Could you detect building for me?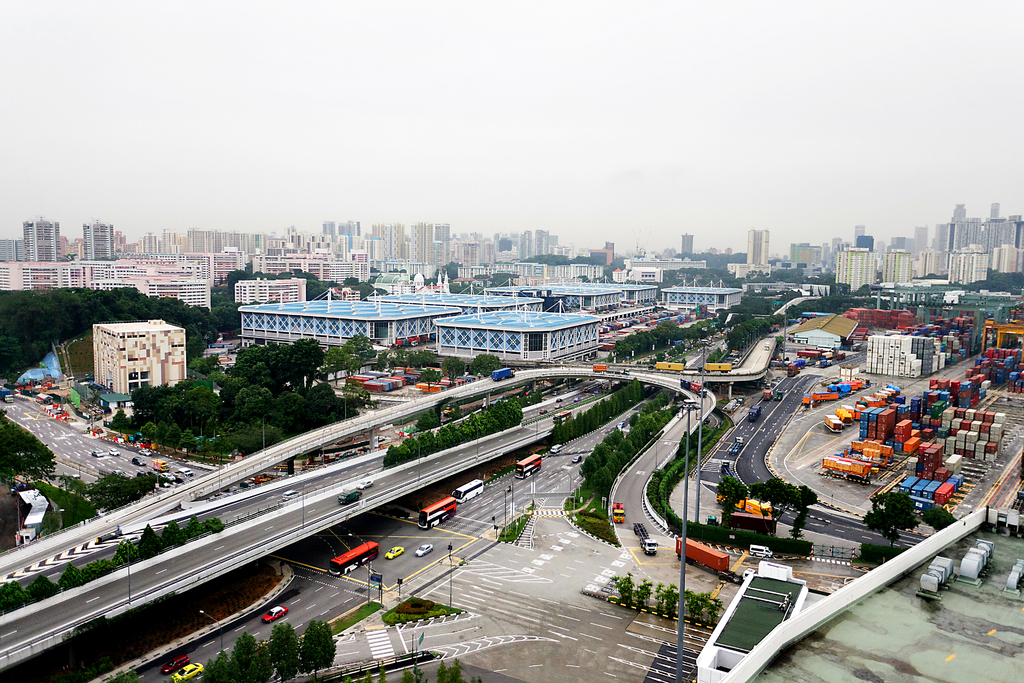
Detection result: Rect(747, 228, 769, 265).
